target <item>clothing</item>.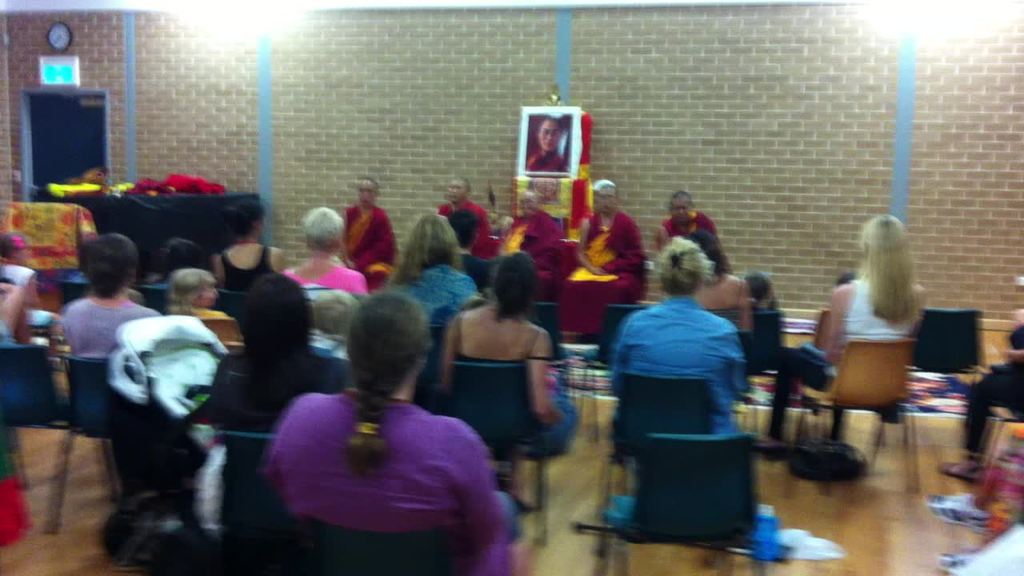
Target region: region(439, 197, 500, 280).
